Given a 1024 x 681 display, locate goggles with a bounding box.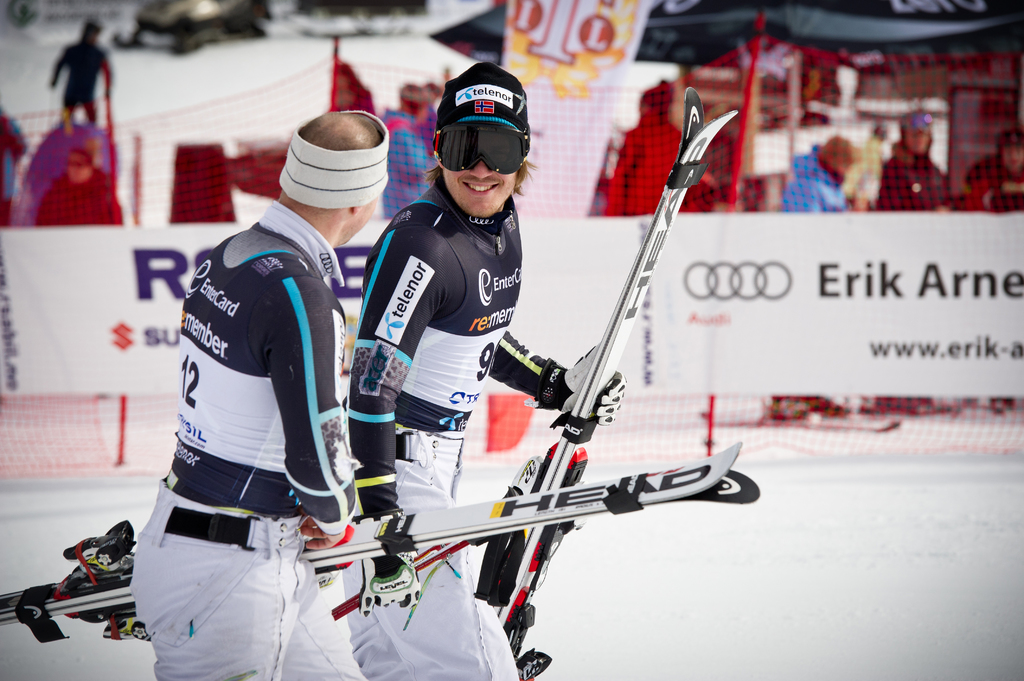
Located: crop(444, 115, 547, 173).
